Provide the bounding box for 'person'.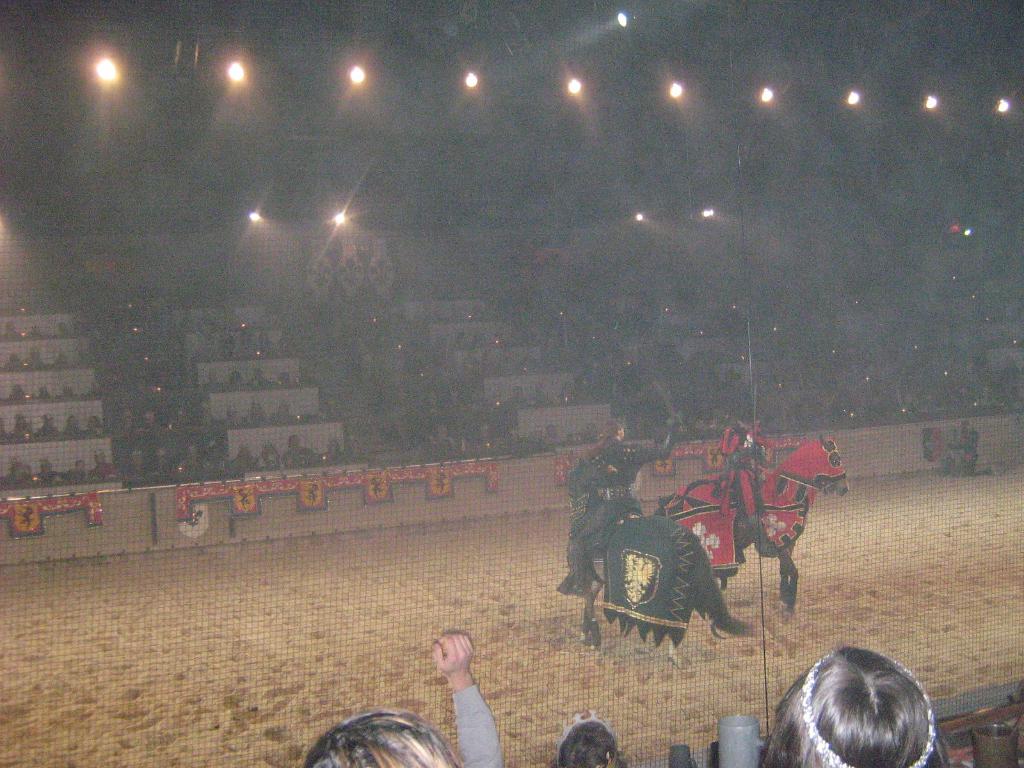
bbox=[559, 415, 682, 593].
